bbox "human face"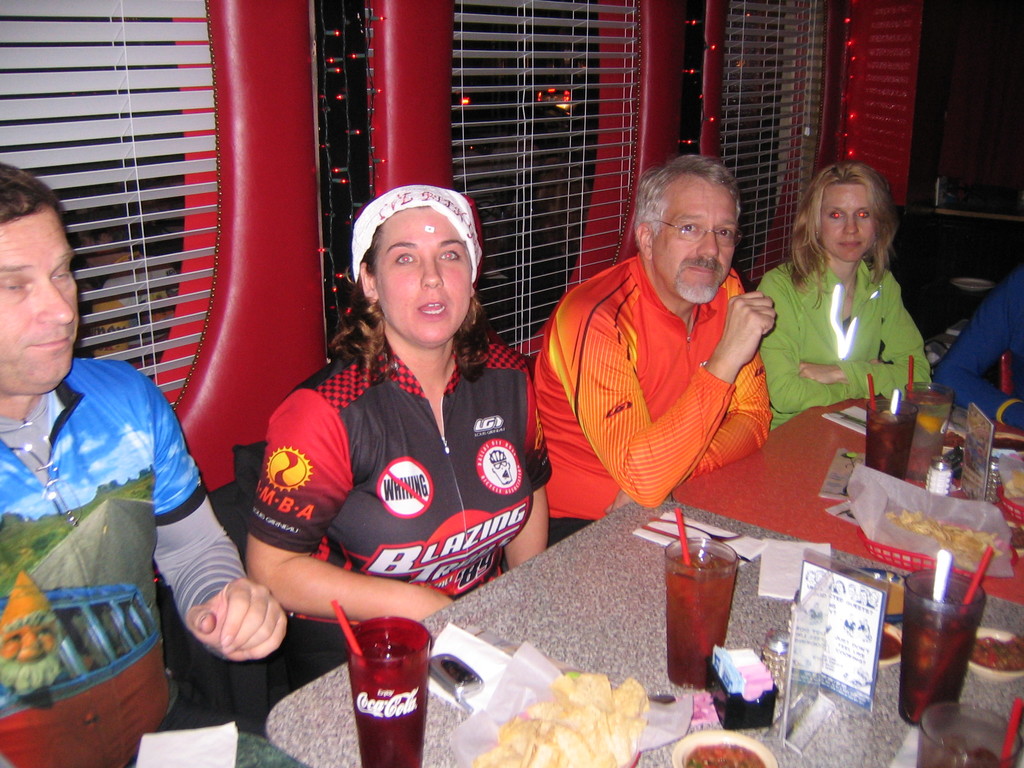
crop(369, 207, 475, 346)
